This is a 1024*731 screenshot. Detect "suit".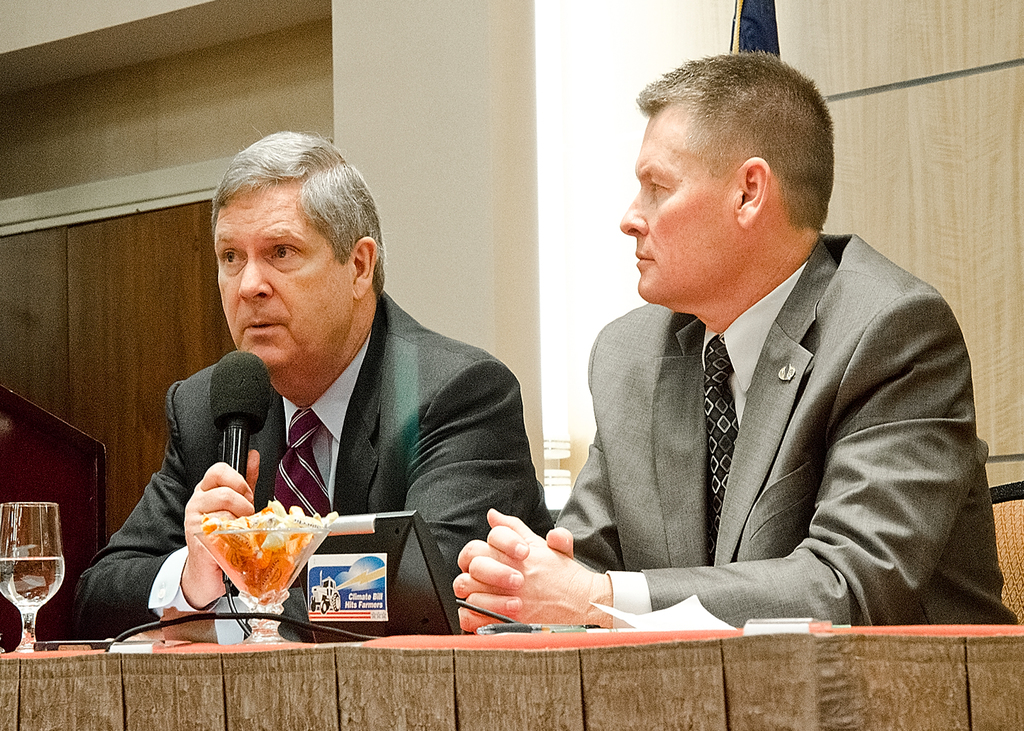
<box>53,291,558,638</box>.
